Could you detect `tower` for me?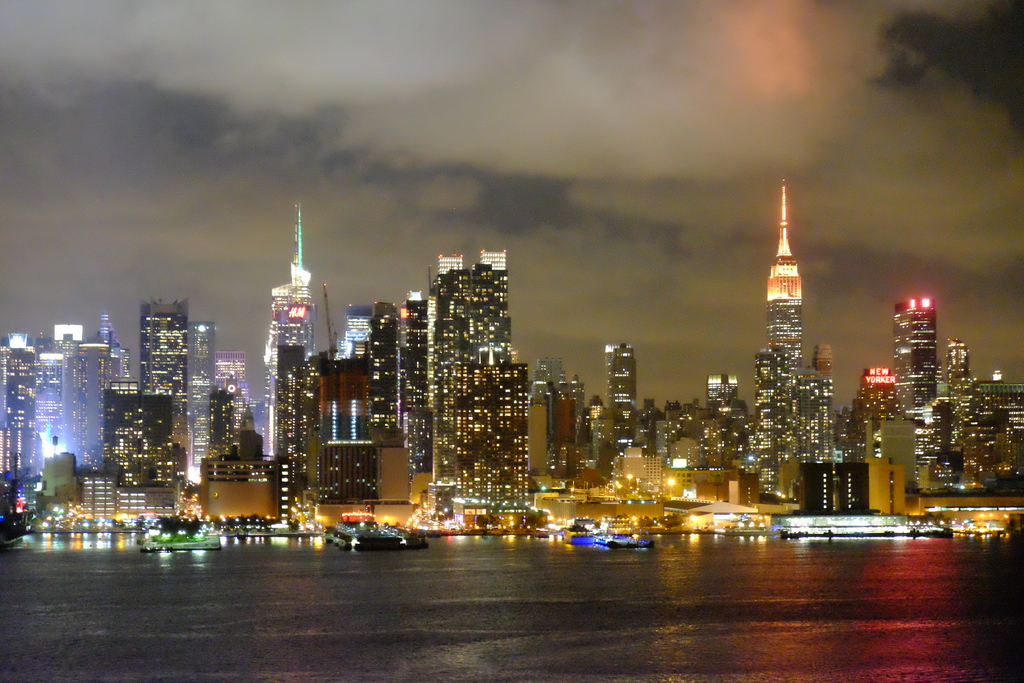
Detection result: [x1=212, y1=350, x2=246, y2=390].
